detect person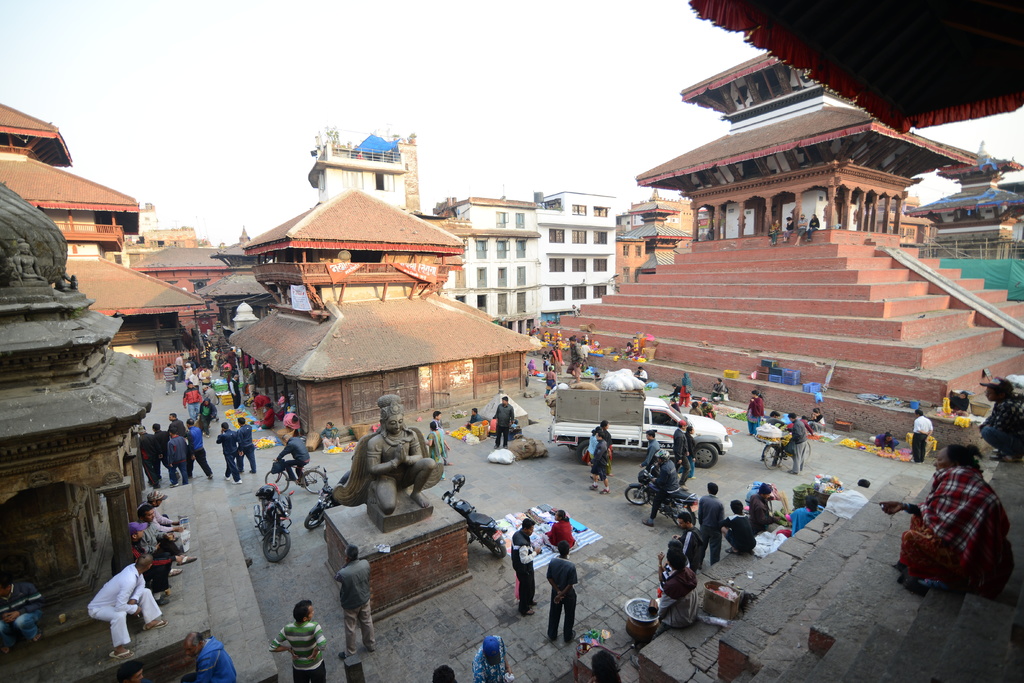
l=246, t=364, r=261, b=399
